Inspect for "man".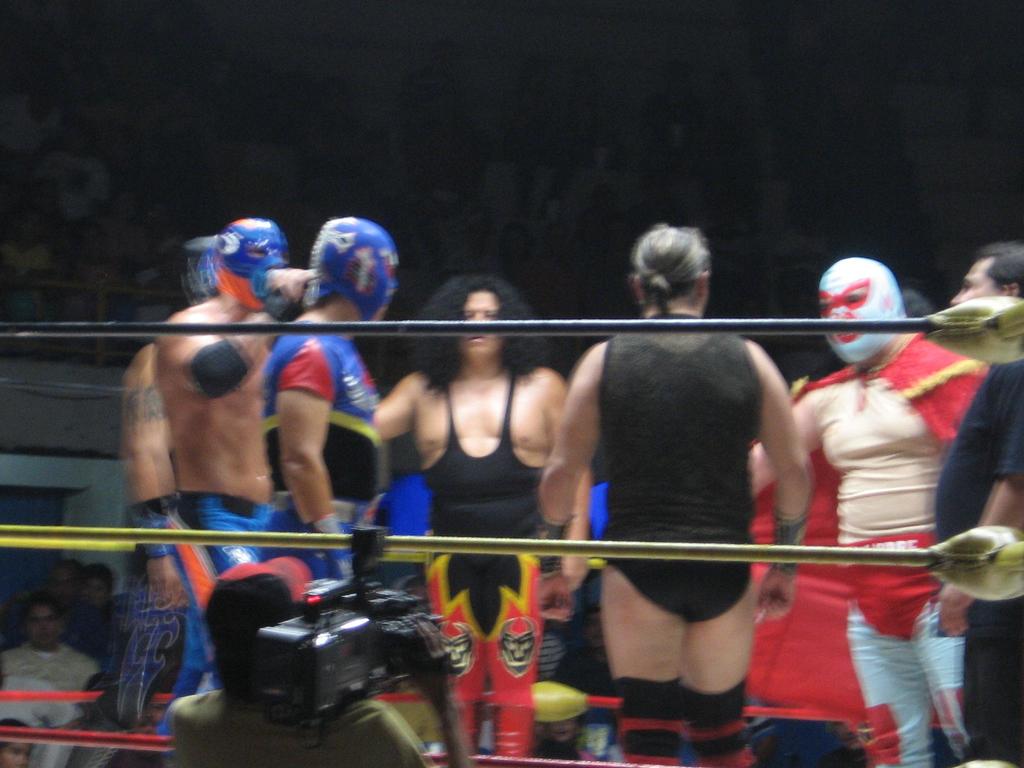
Inspection: 17,559,87,635.
